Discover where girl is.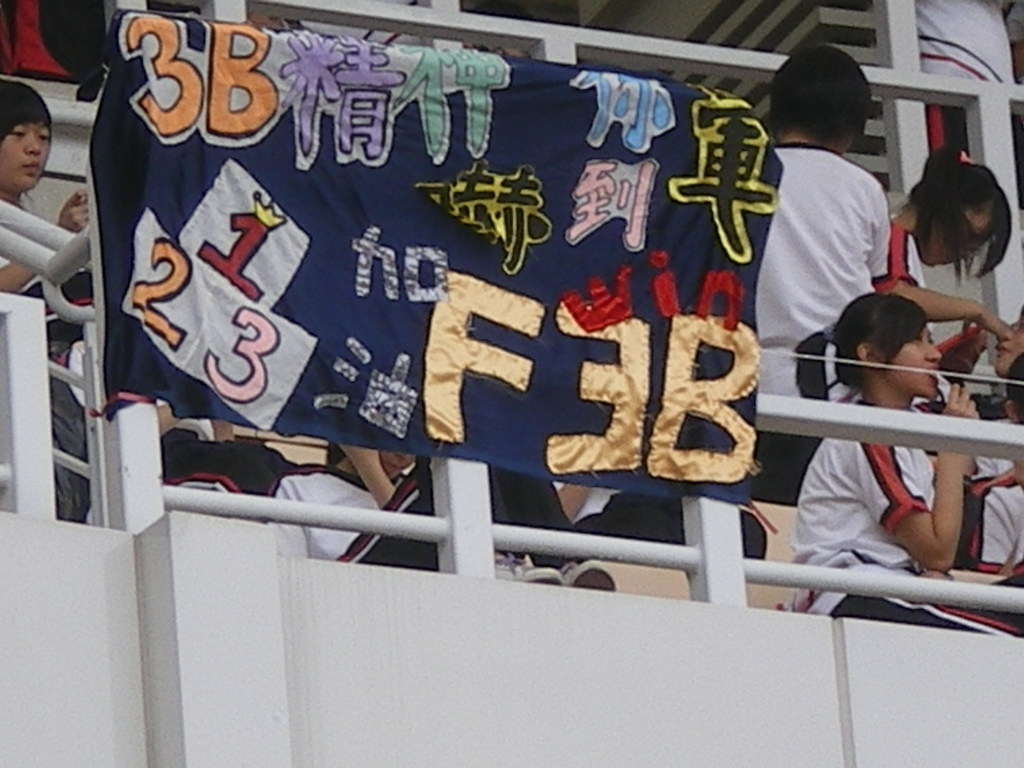
Discovered at (794, 291, 1023, 637).
